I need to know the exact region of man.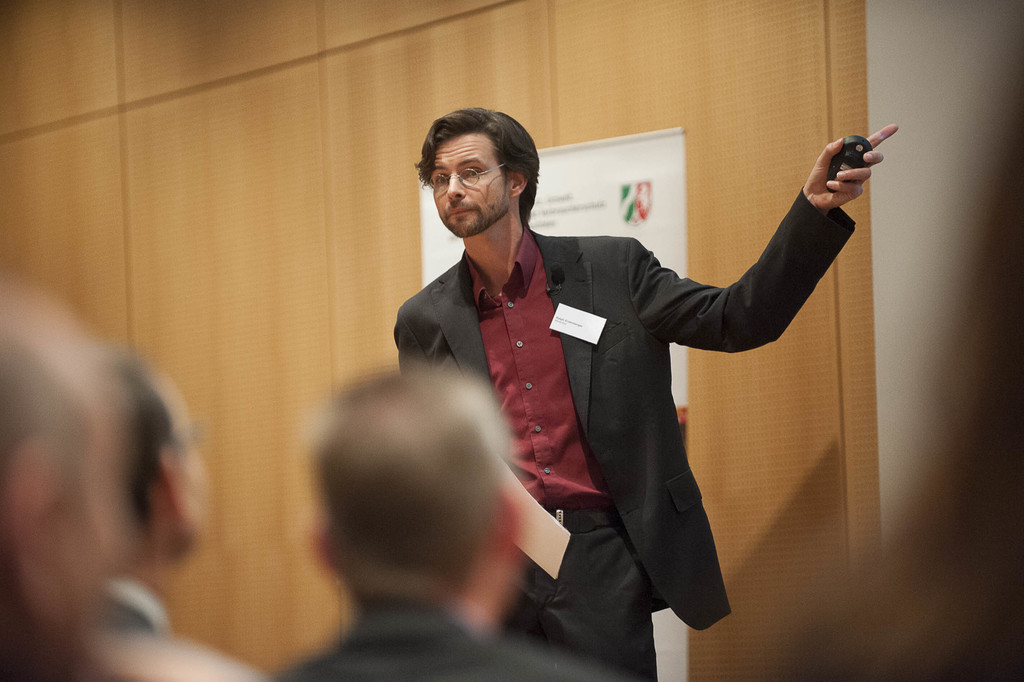
Region: [88, 351, 208, 631].
